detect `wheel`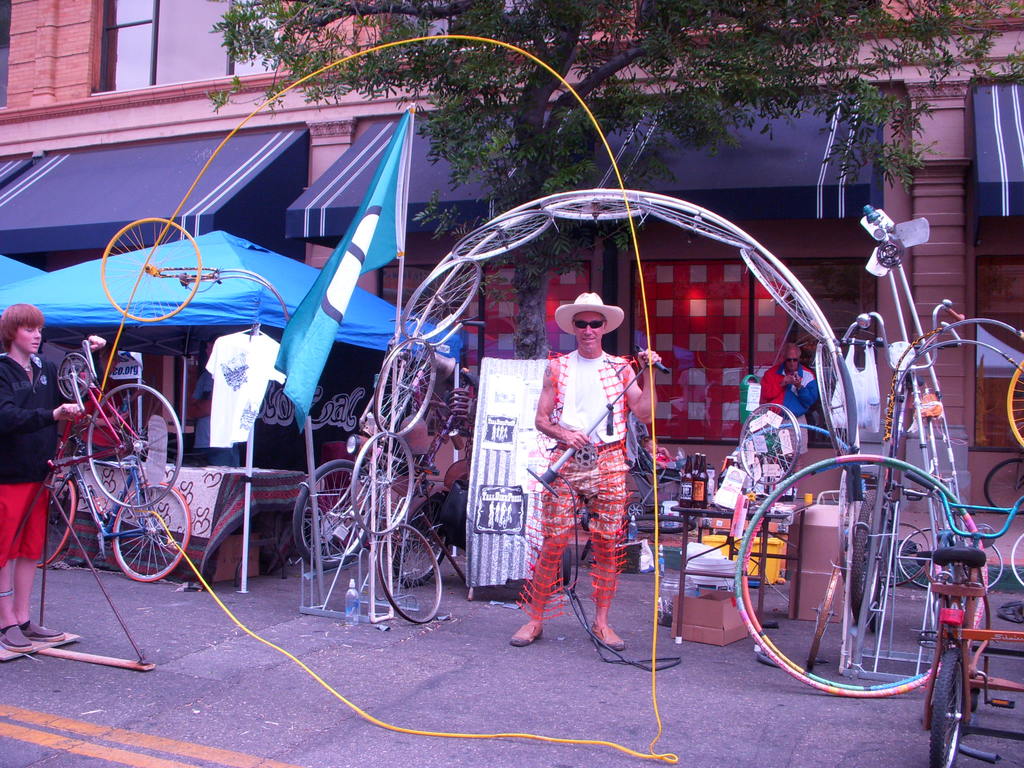
l=100, t=218, r=202, b=319
